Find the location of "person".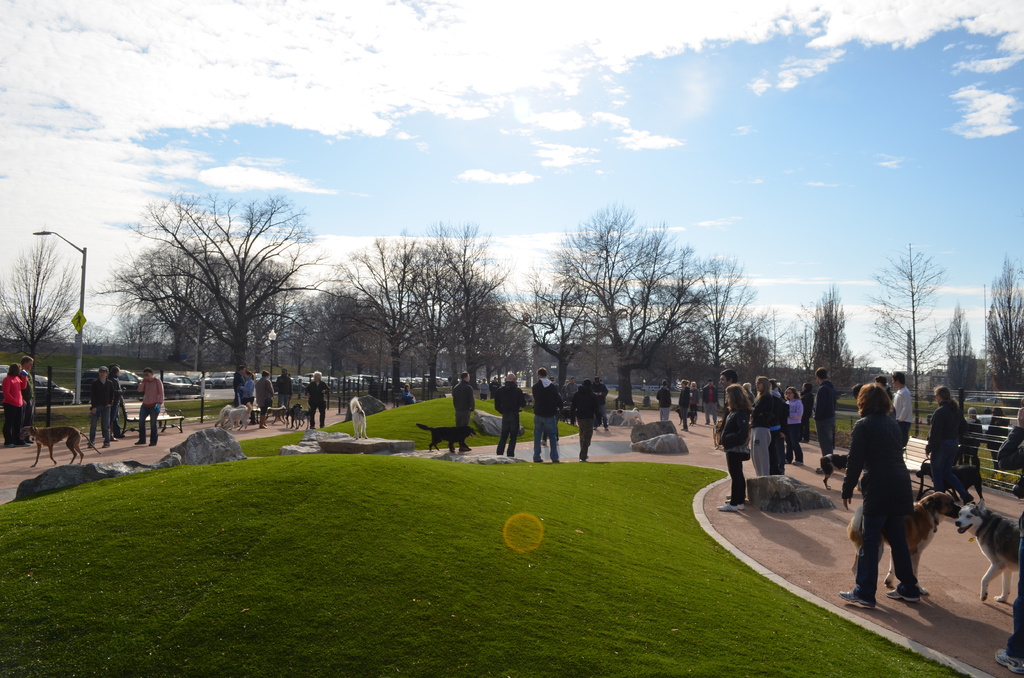
Location: pyautogui.locateOnScreen(86, 365, 111, 449).
